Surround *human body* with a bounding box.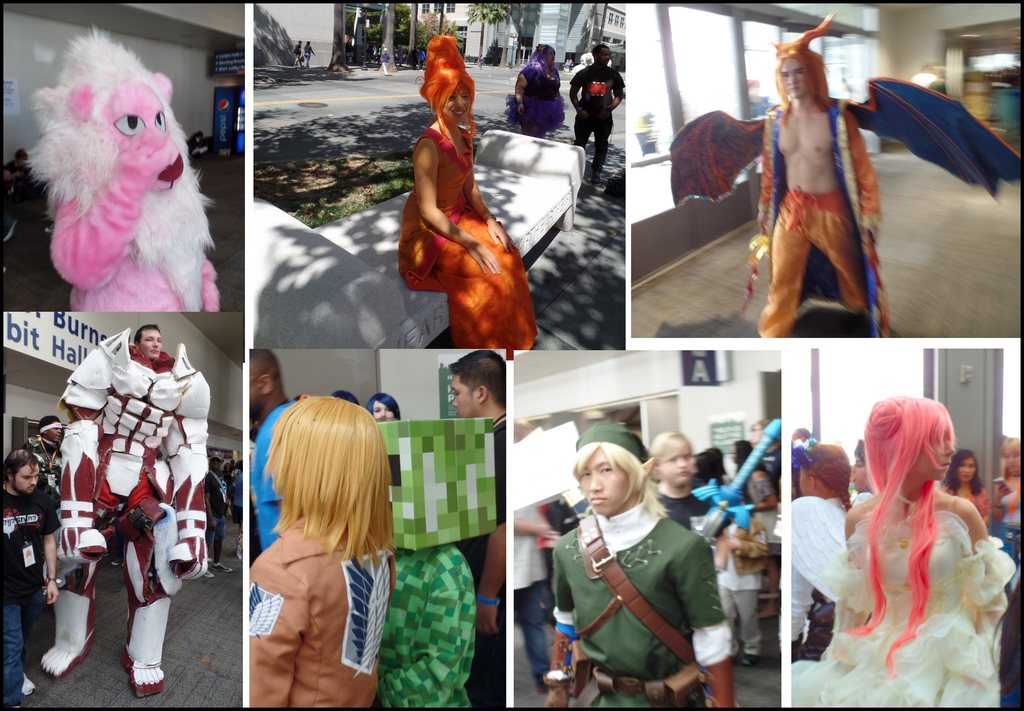
detection(207, 458, 225, 584).
